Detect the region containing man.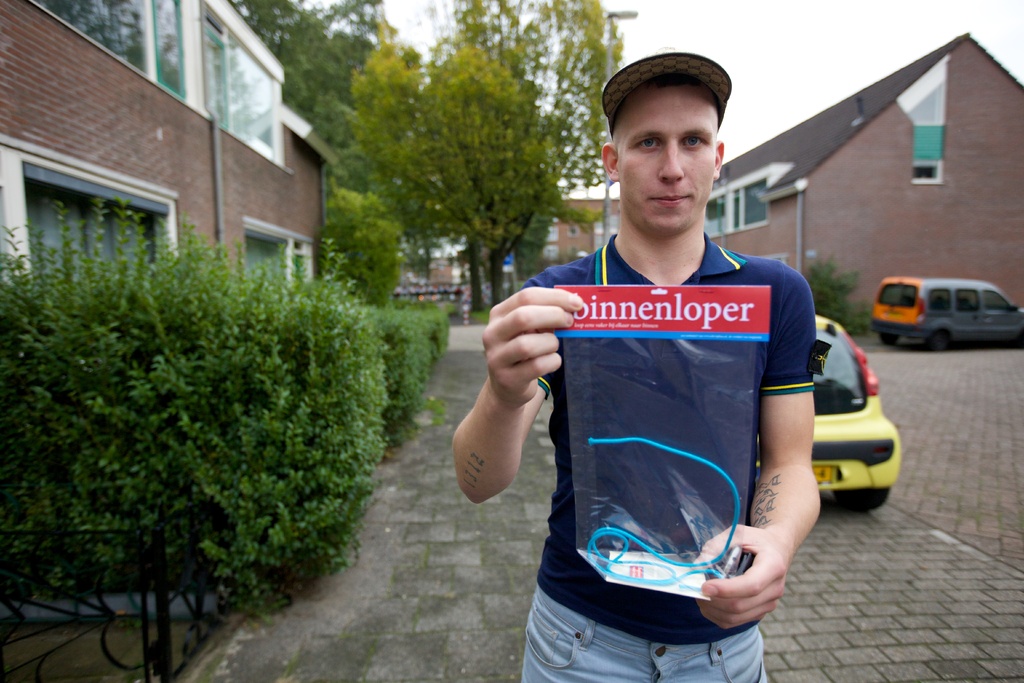
(left=451, top=45, right=820, bottom=682).
